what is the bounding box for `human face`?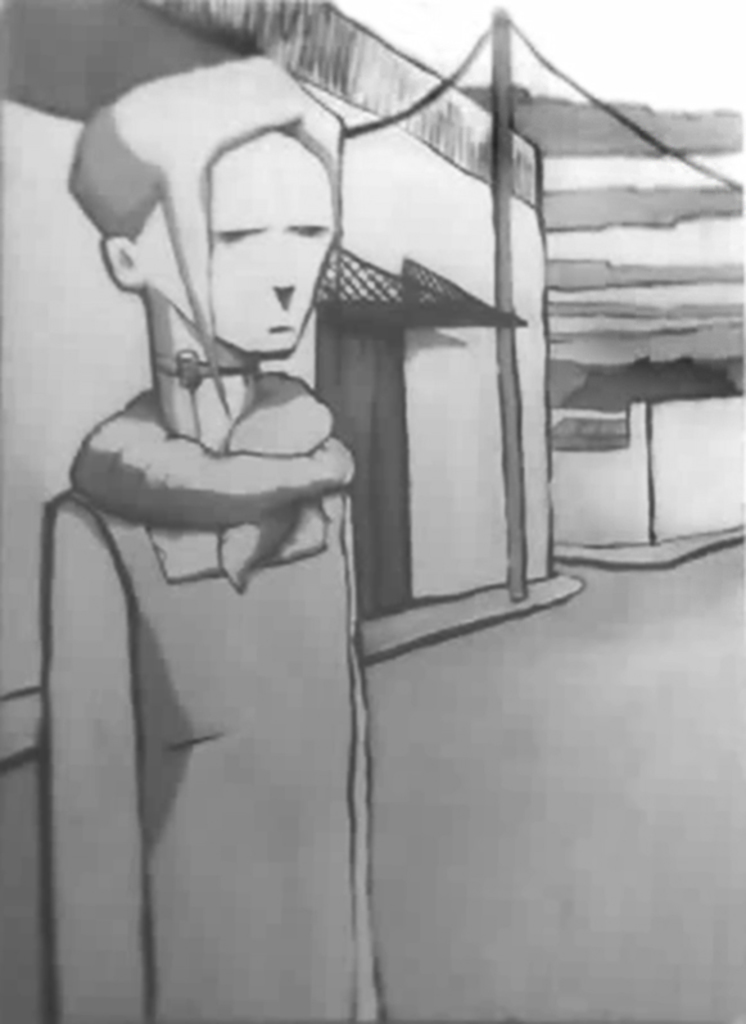
[x1=149, y1=142, x2=335, y2=362].
